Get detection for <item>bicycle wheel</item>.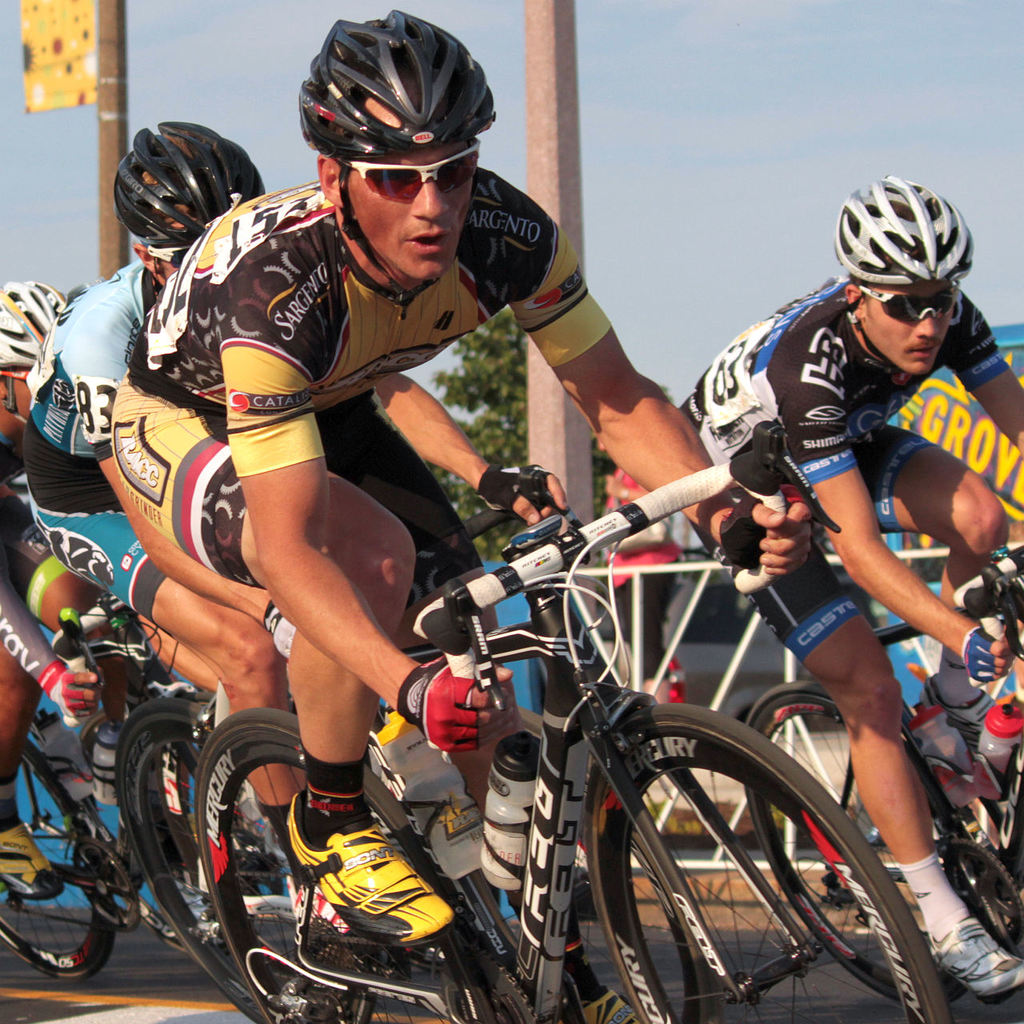
Detection: box=[587, 696, 949, 1023].
